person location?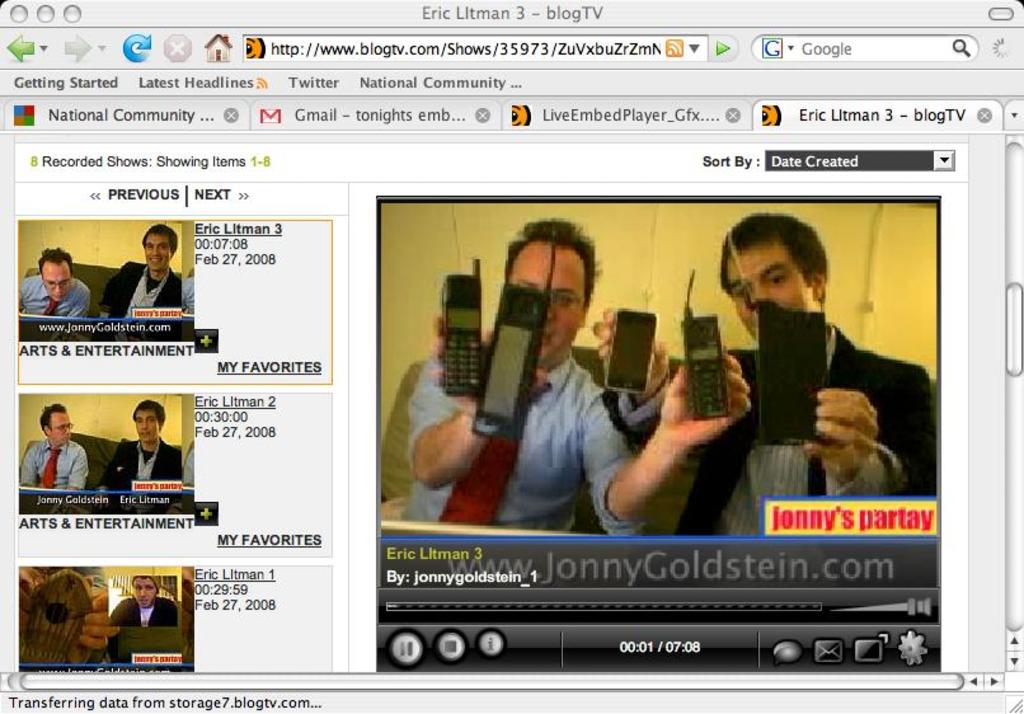
l=111, t=574, r=179, b=656
